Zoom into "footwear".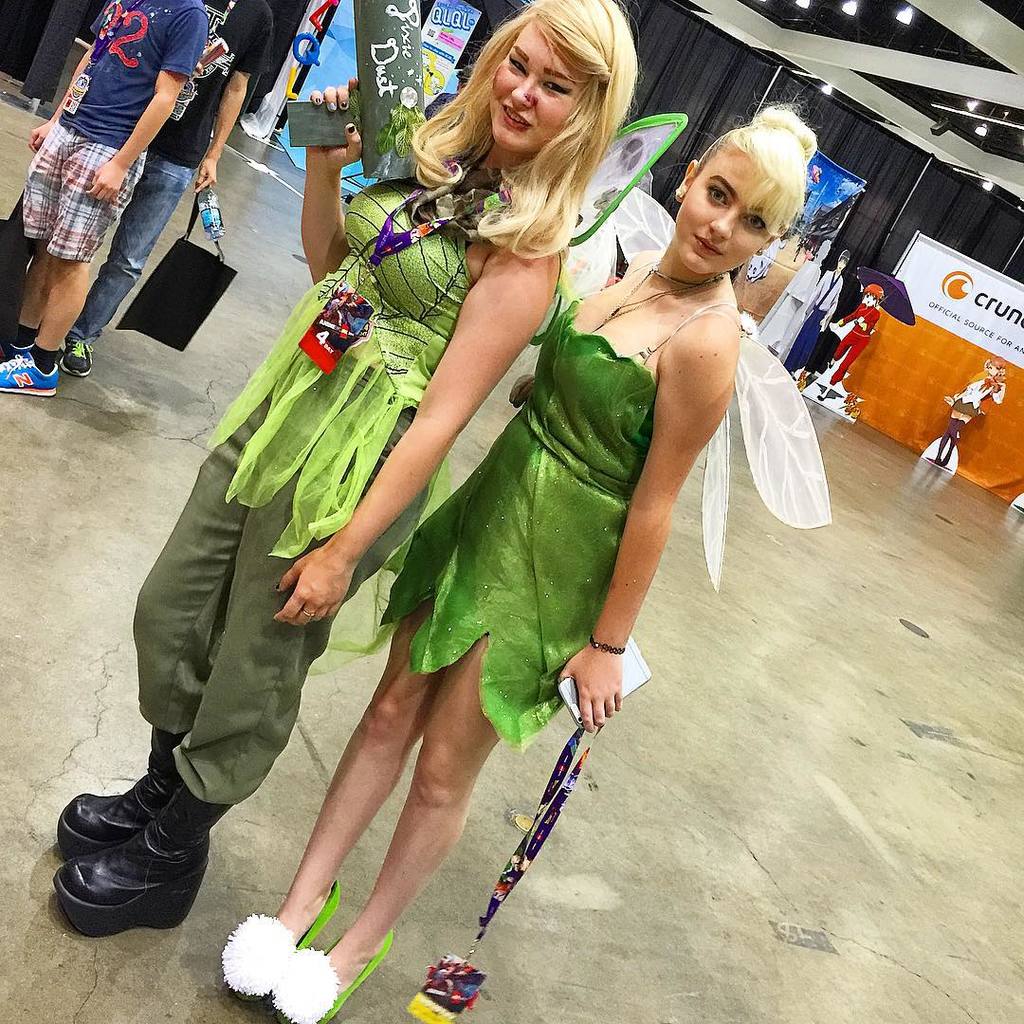
Zoom target: 59/333/91/377.
